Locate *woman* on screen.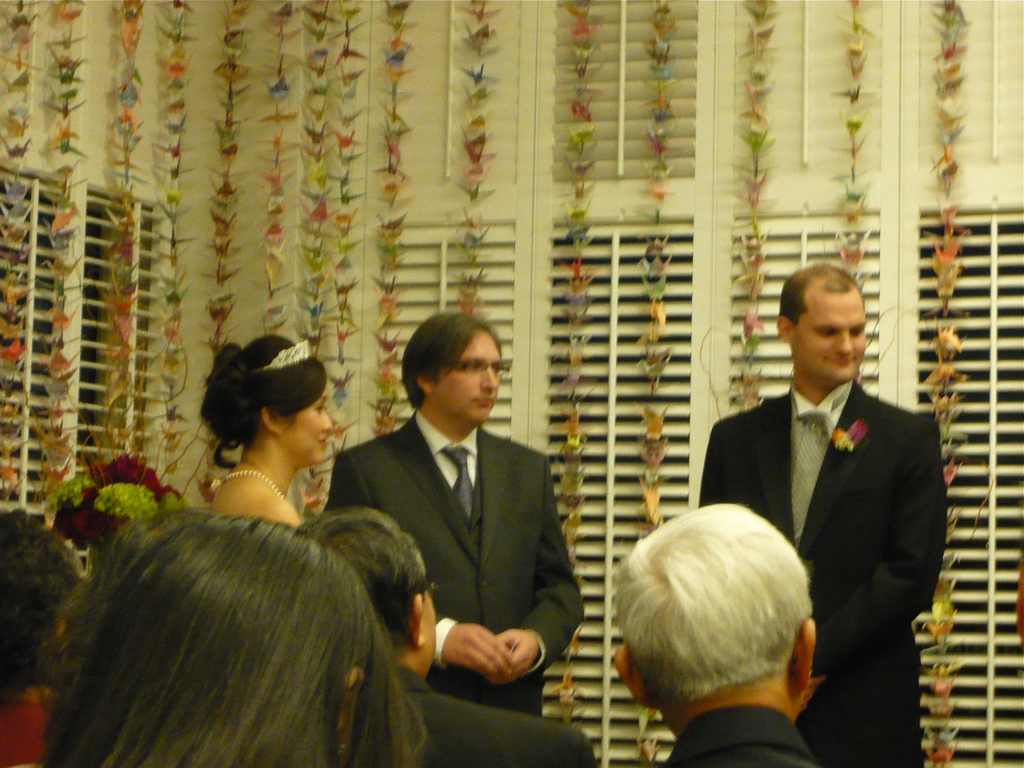
On screen at 200/340/329/524.
